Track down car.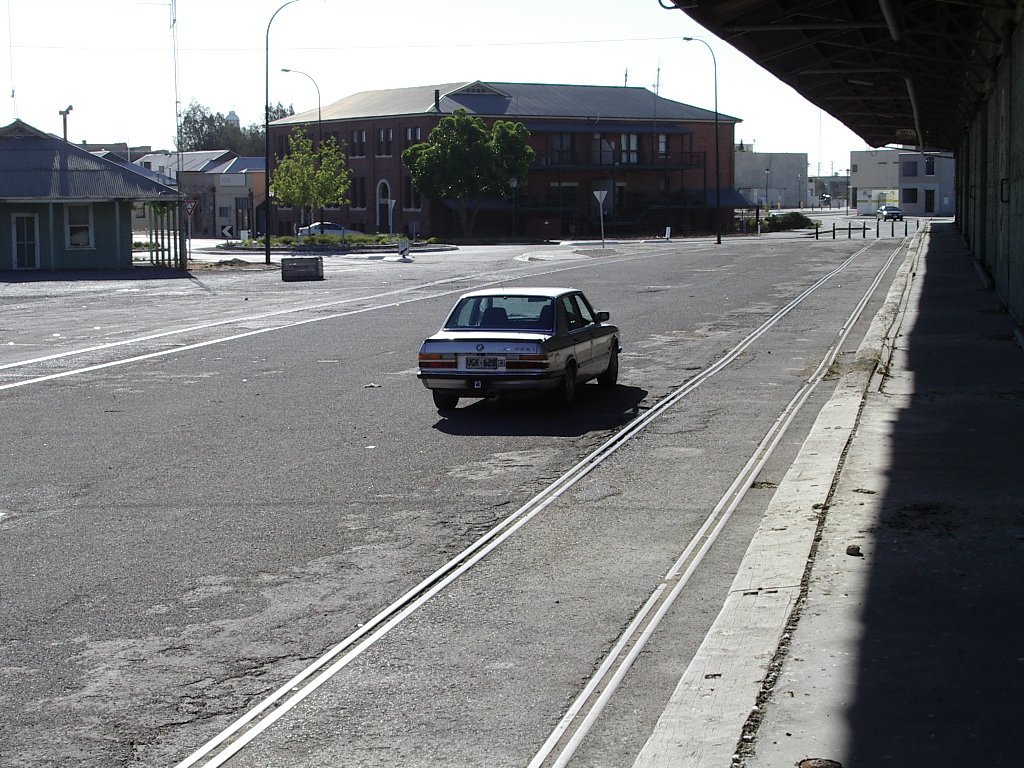
Tracked to detection(296, 222, 362, 238).
